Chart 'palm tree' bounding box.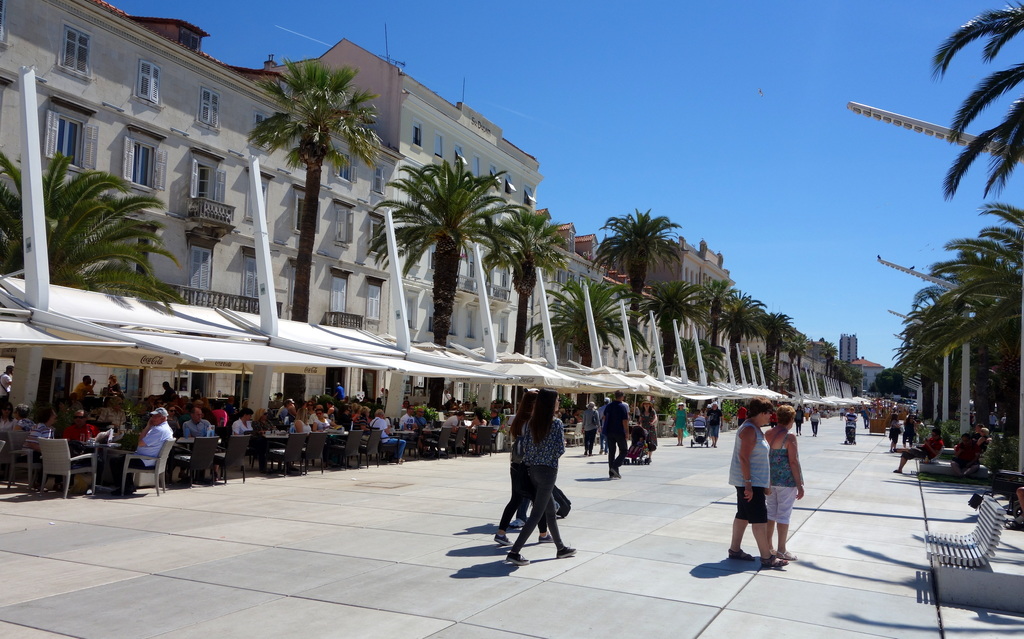
Charted: locate(477, 207, 576, 429).
